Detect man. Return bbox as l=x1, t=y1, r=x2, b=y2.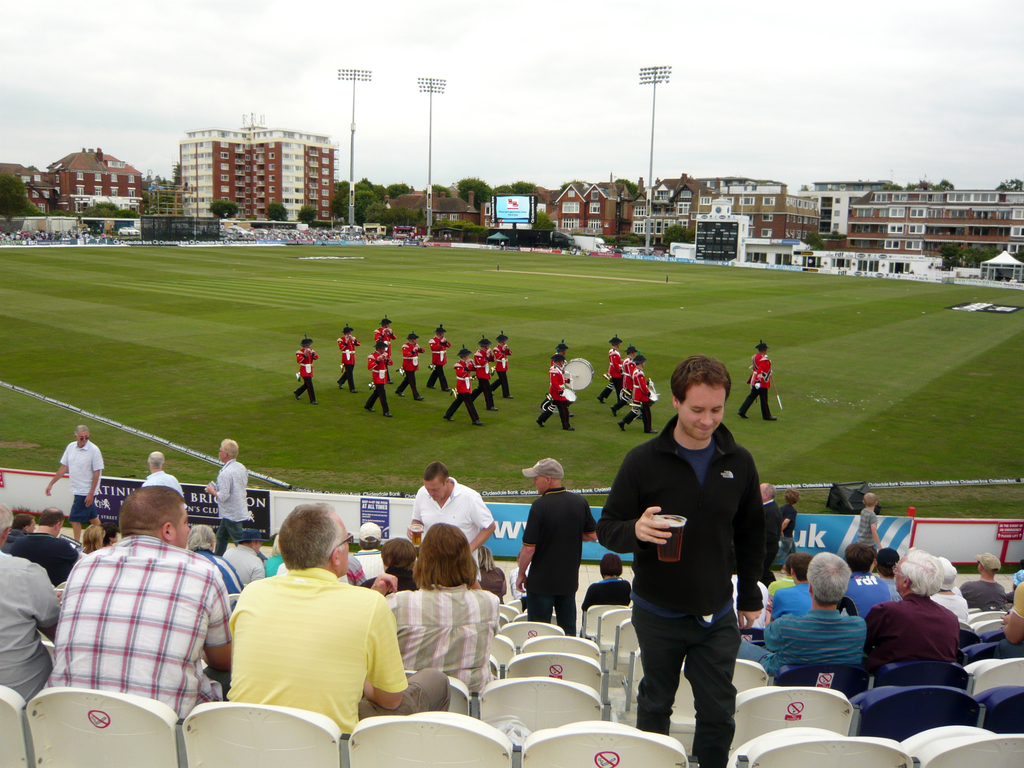
l=44, t=424, r=102, b=527.
